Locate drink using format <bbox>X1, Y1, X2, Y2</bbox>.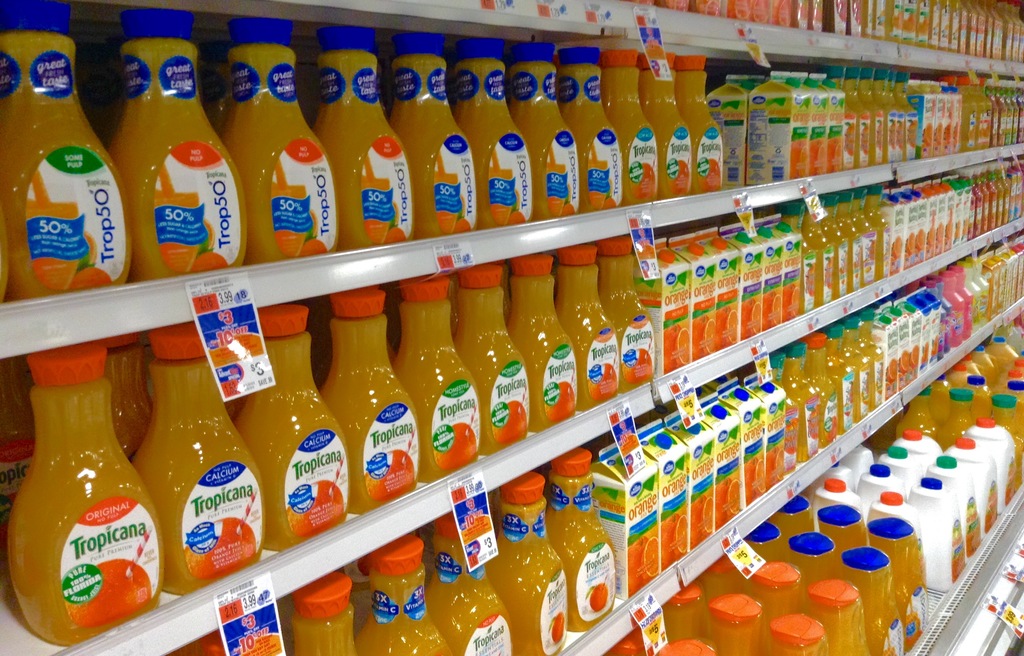
<bbox>752, 214, 781, 332</bbox>.
